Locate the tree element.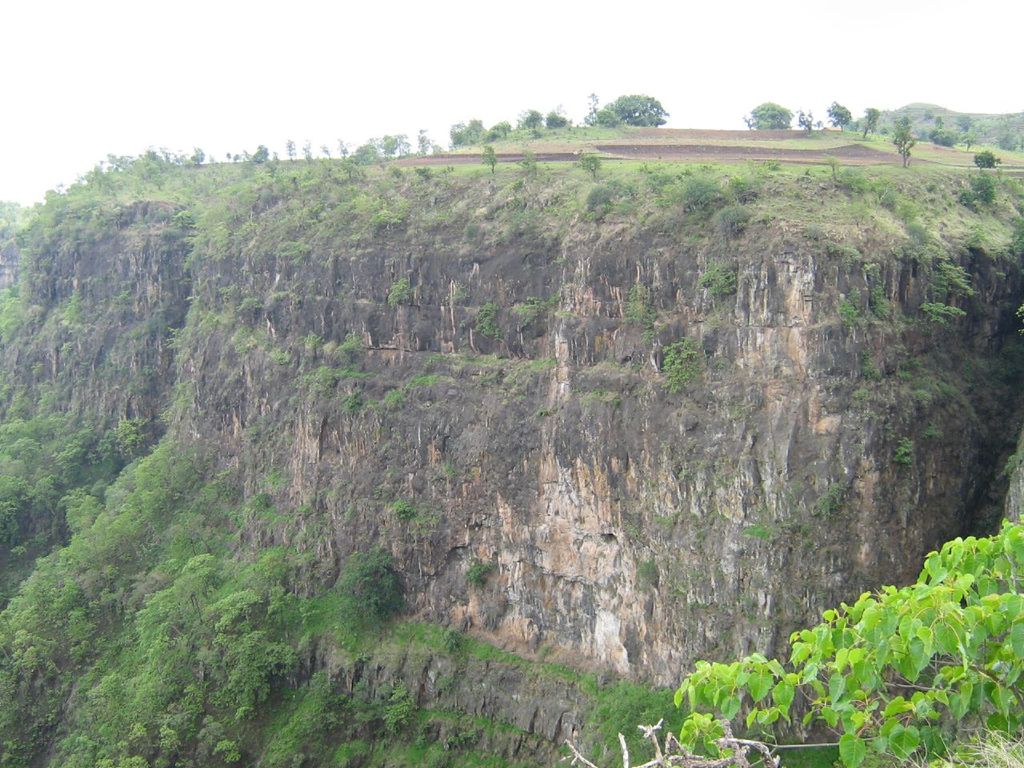
Element bbox: <bbox>586, 94, 666, 122</bbox>.
